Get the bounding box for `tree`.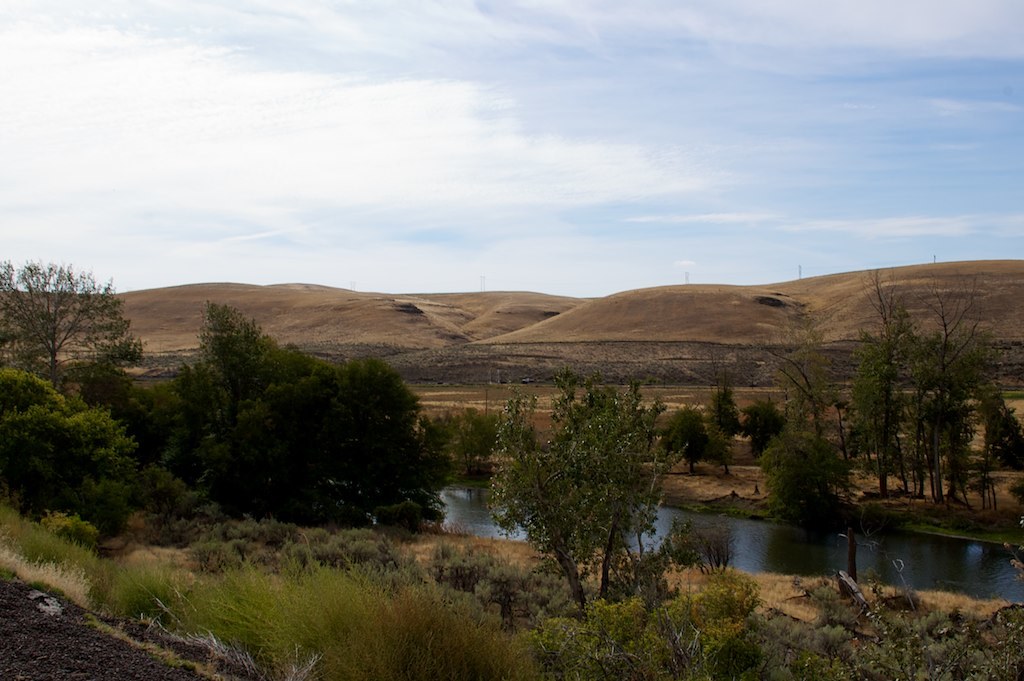
<bbox>669, 407, 714, 456</bbox>.
